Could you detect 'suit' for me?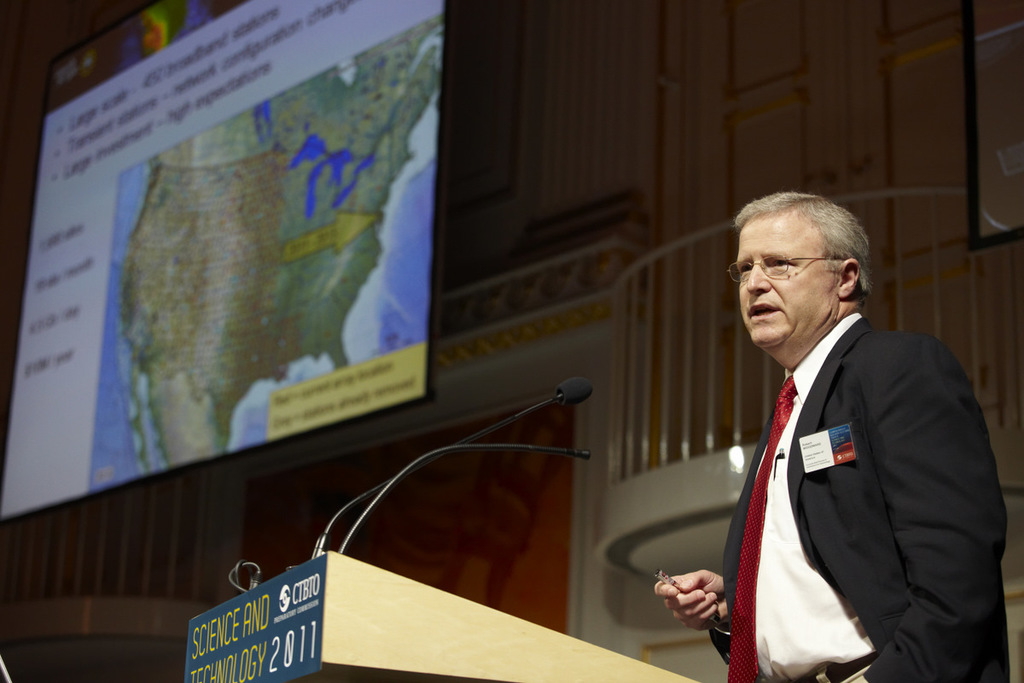
Detection result: 686,262,1004,676.
